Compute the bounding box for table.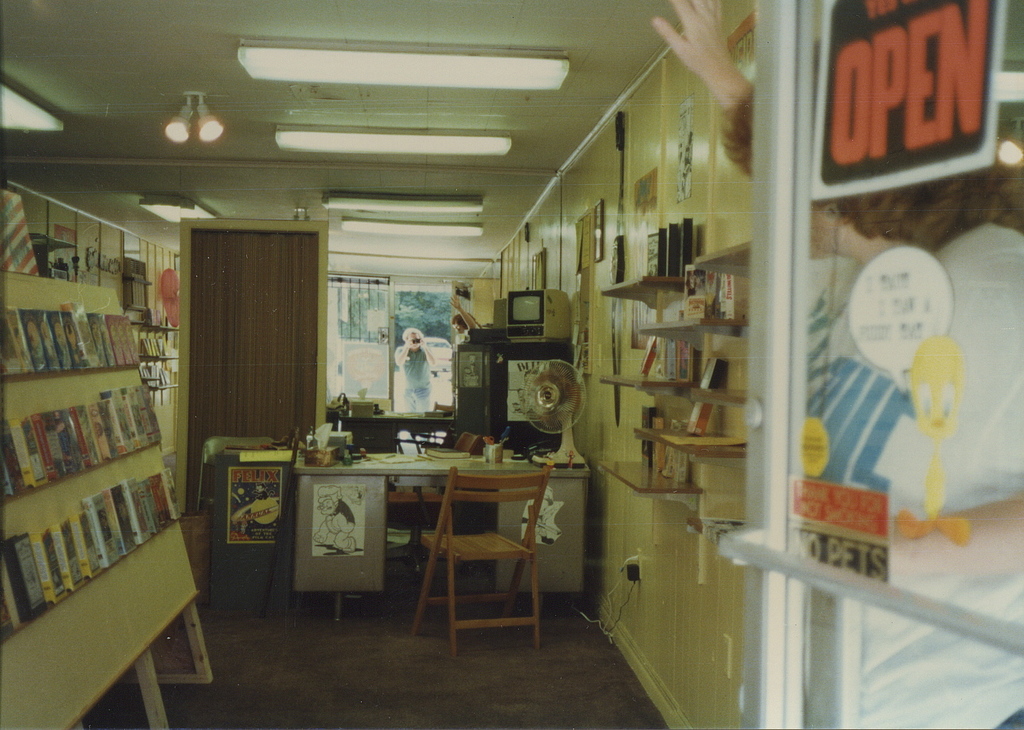
detection(207, 454, 588, 605).
